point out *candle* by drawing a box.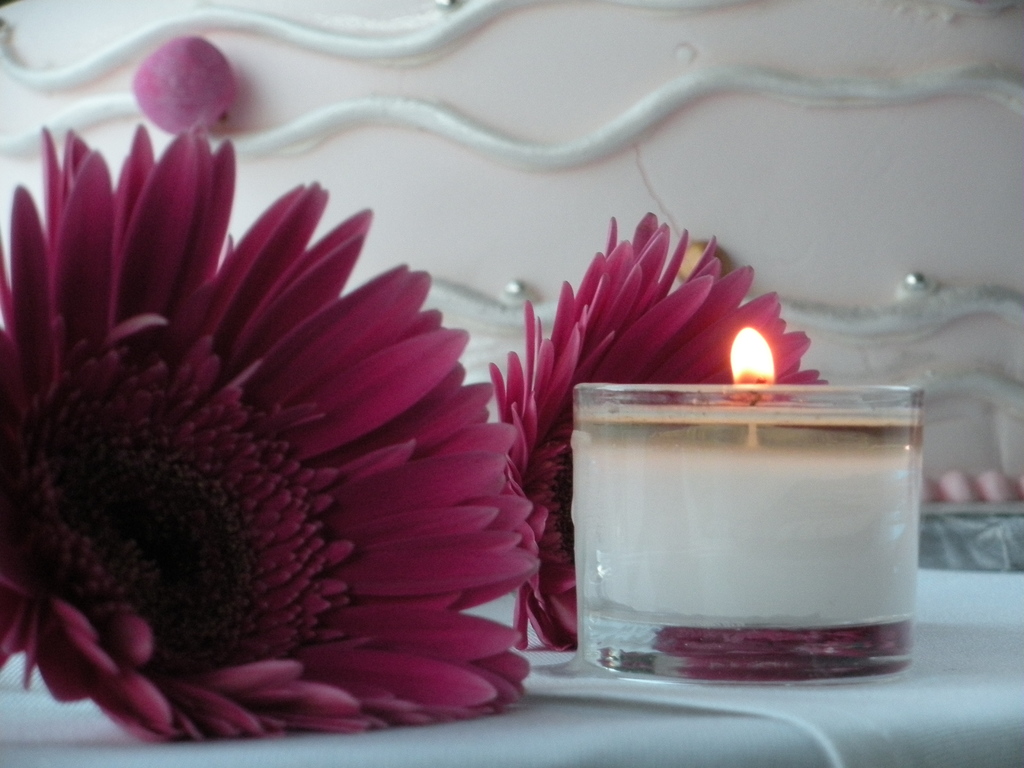
<bbox>571, 326, 924, 679</bbox>.
